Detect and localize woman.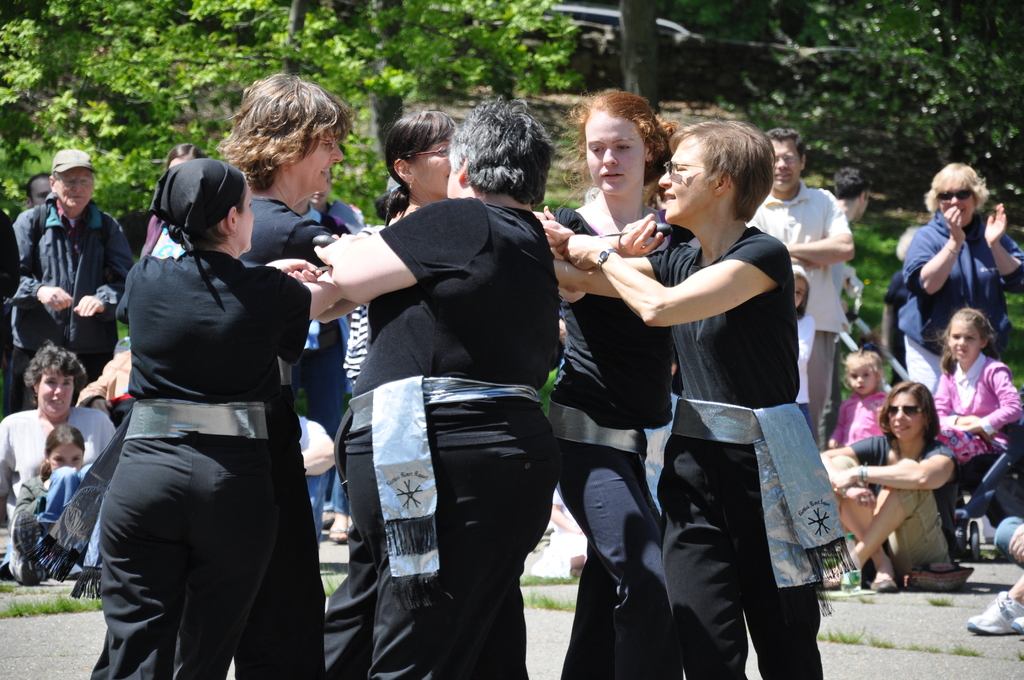
Localized at 852:364:979:604.
